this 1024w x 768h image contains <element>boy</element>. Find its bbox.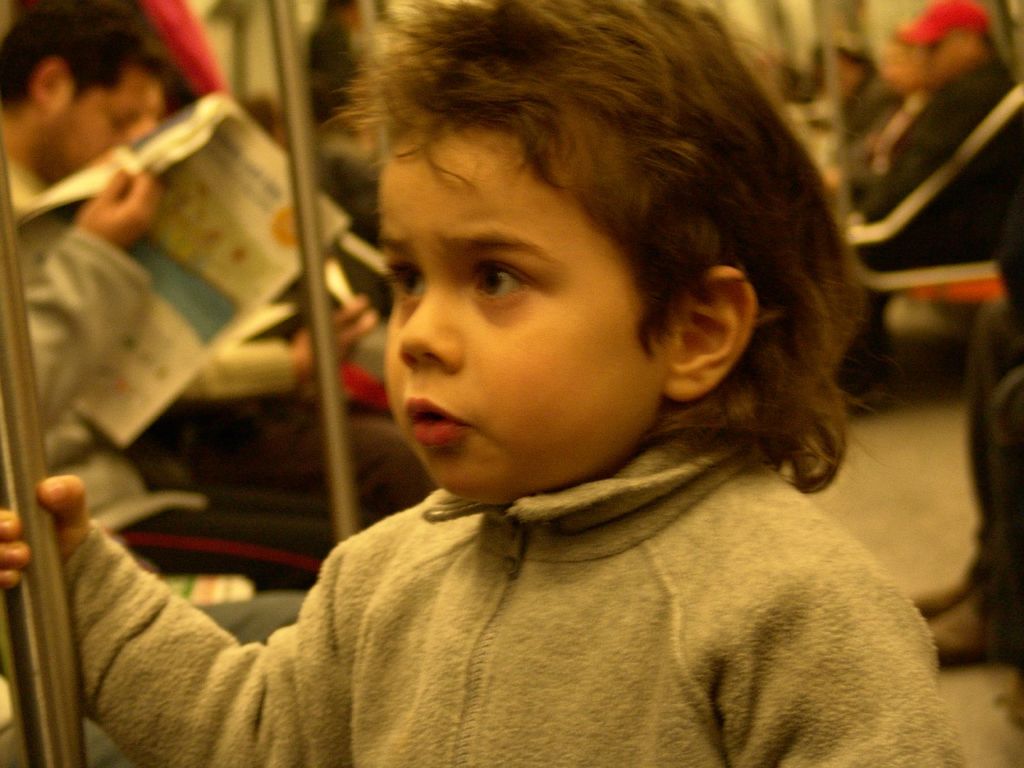
[left=0, top=0, right=964, bottom=767].
